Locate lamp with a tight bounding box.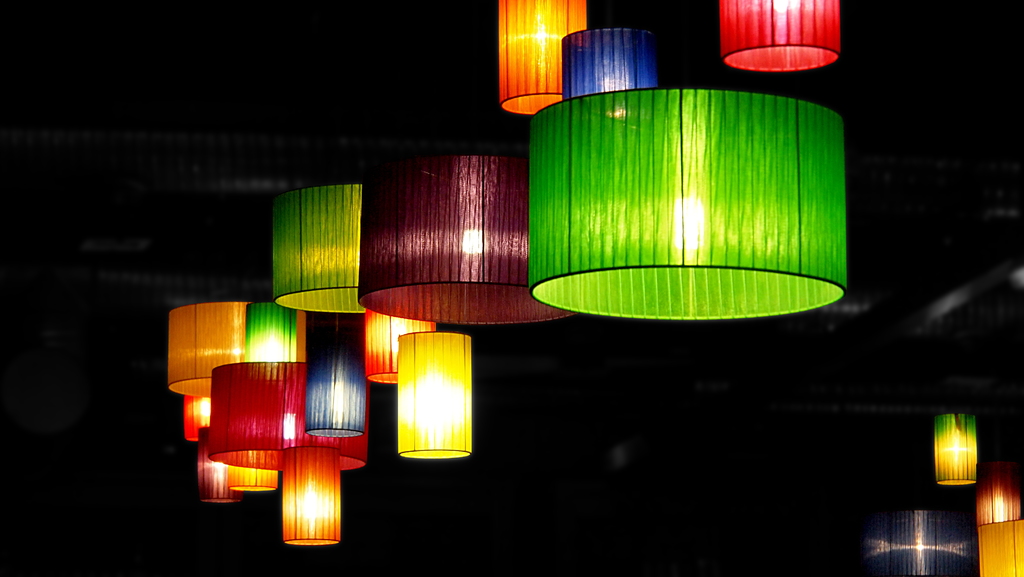
crop(356, 150, 579, 325).
